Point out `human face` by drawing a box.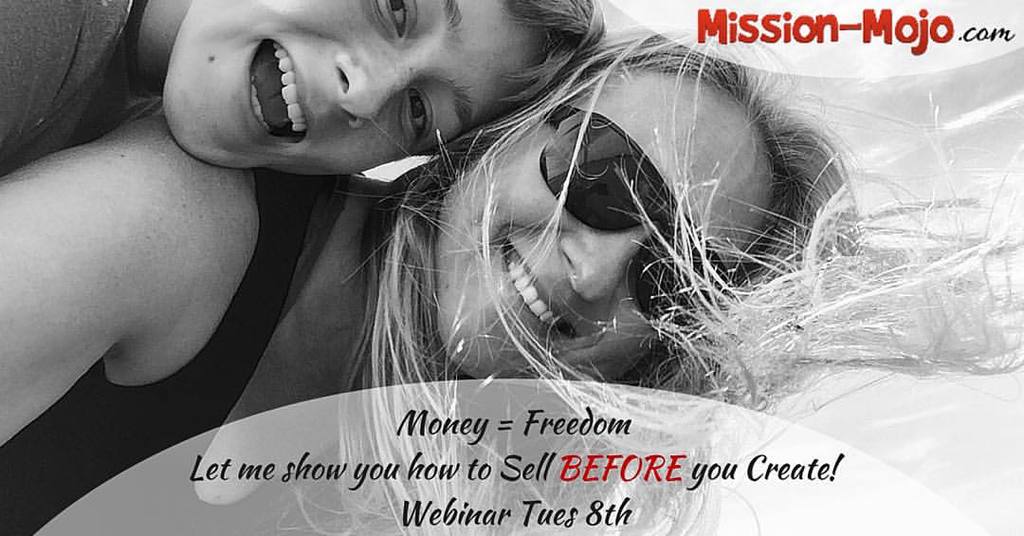
(159, 0, 548, 180).
